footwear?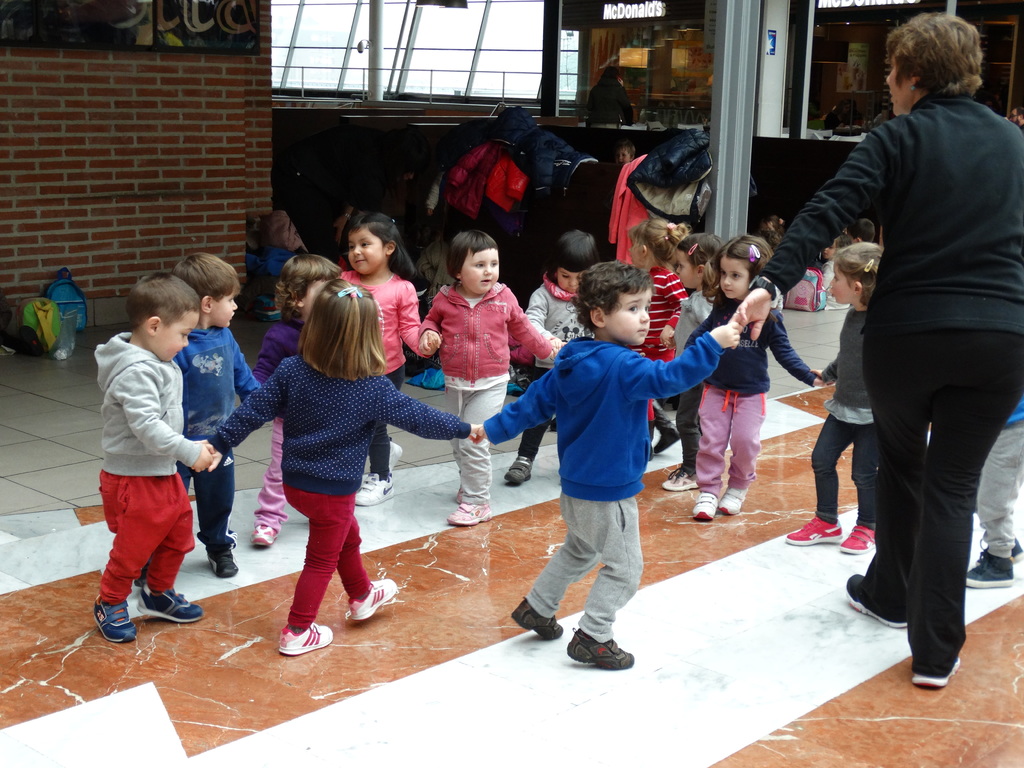
{"left": 556, "top": 612, "right": 638, "bottom": 683}
